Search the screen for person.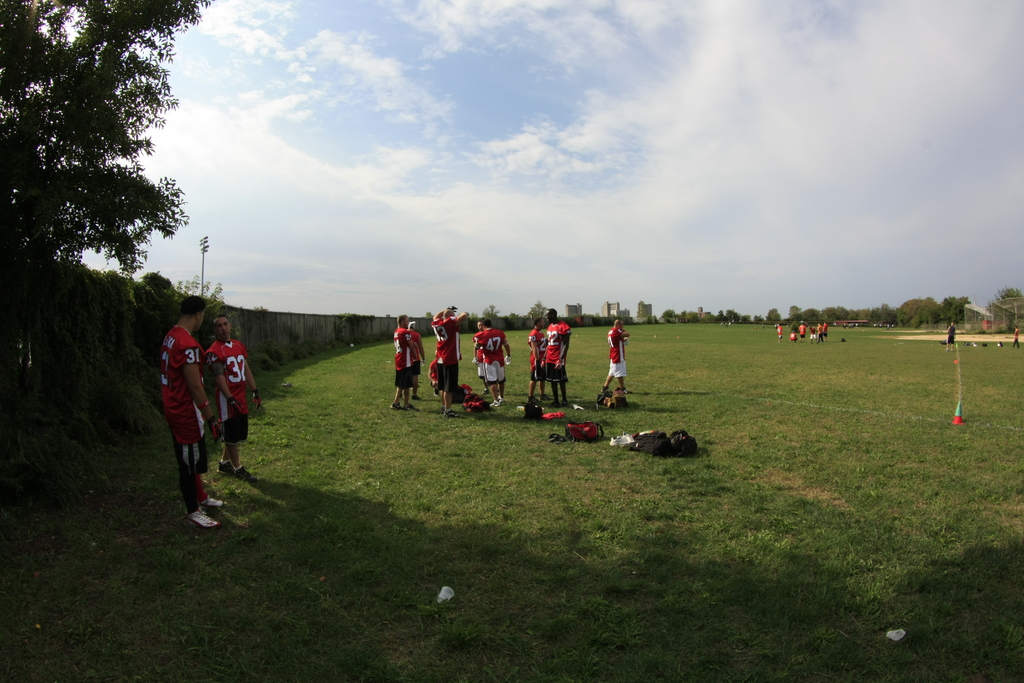
Found at (543,308,573,404).
